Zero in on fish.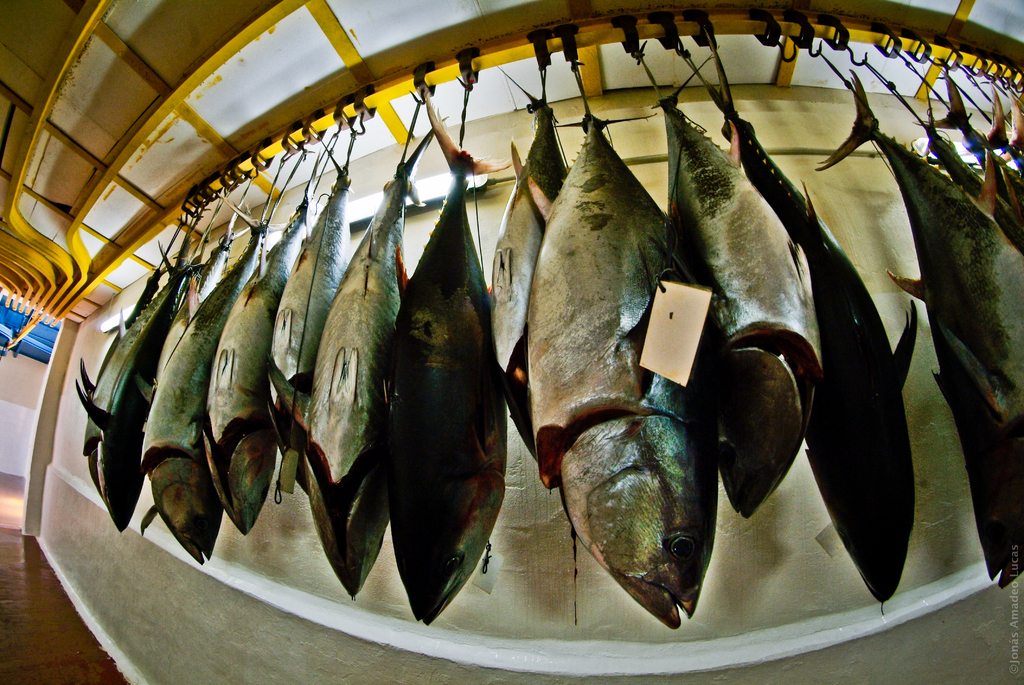
Zeroed in: left=76, top=242, right=204, bottom=533.
